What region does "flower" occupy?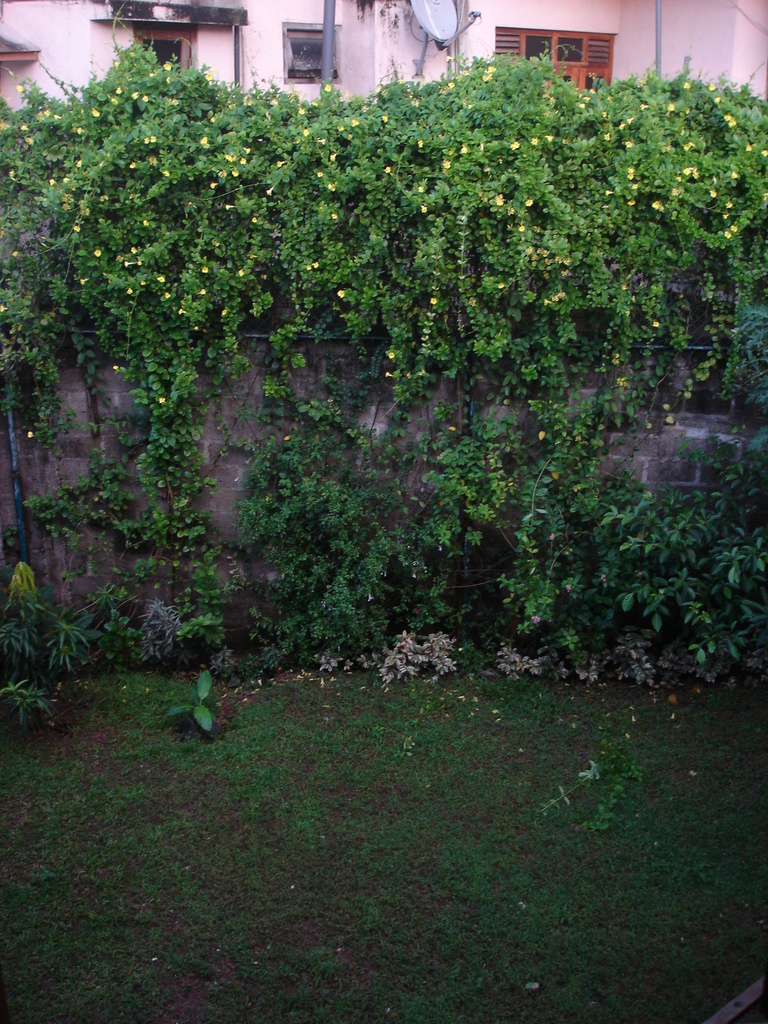
bbox(223, 307, 228, 317).
